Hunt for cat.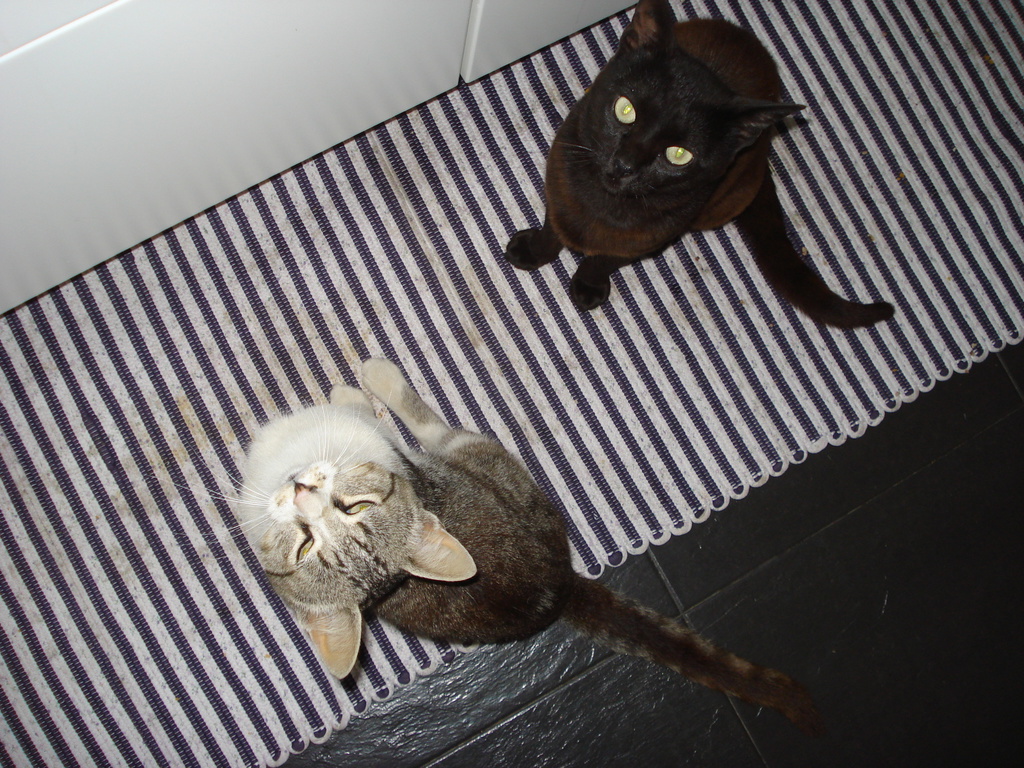
Hunted down at 500, 0, 895, 330.
